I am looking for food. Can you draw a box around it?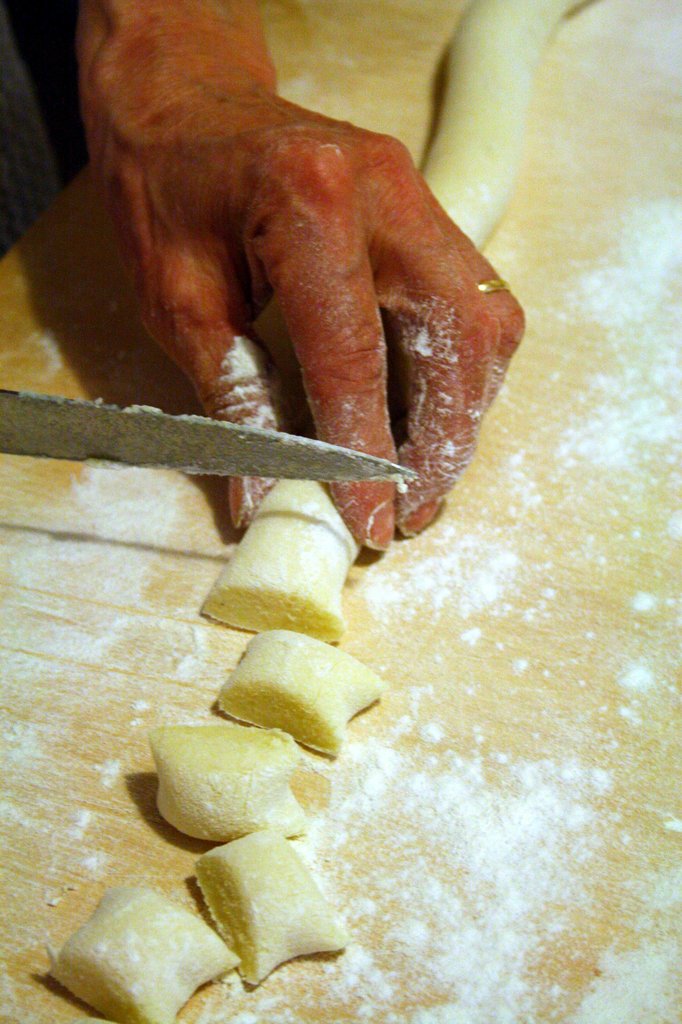
Sure, the bounding box is 412 0 609 259.
